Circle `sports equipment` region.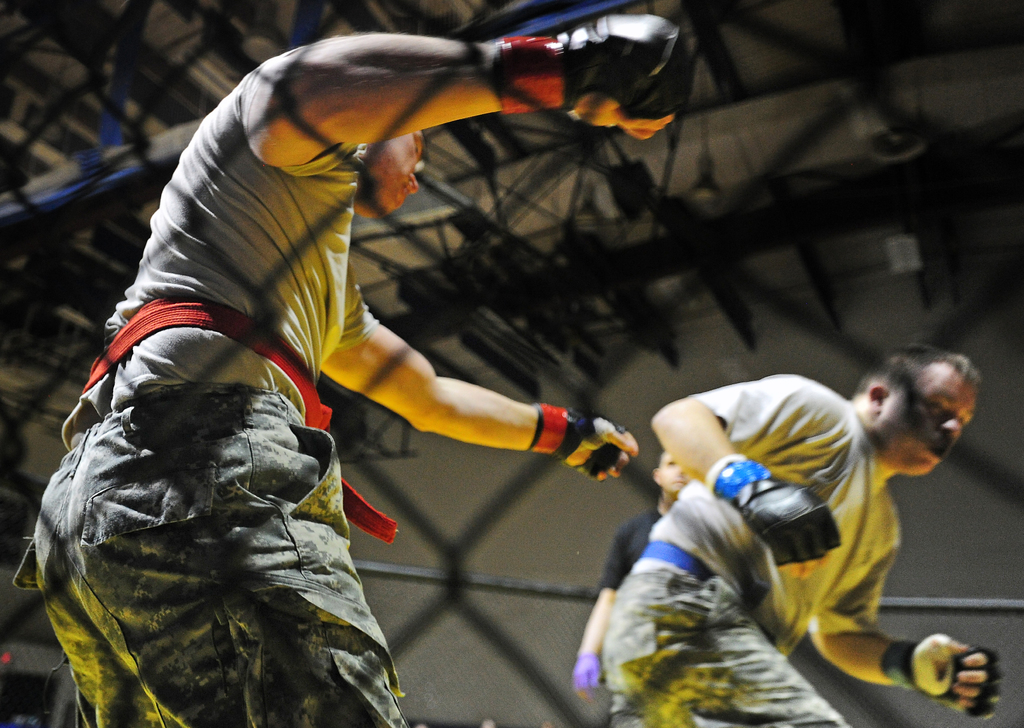
Region: {"left": 708, "top": 453, "right": 828, "bottom": 570}.
